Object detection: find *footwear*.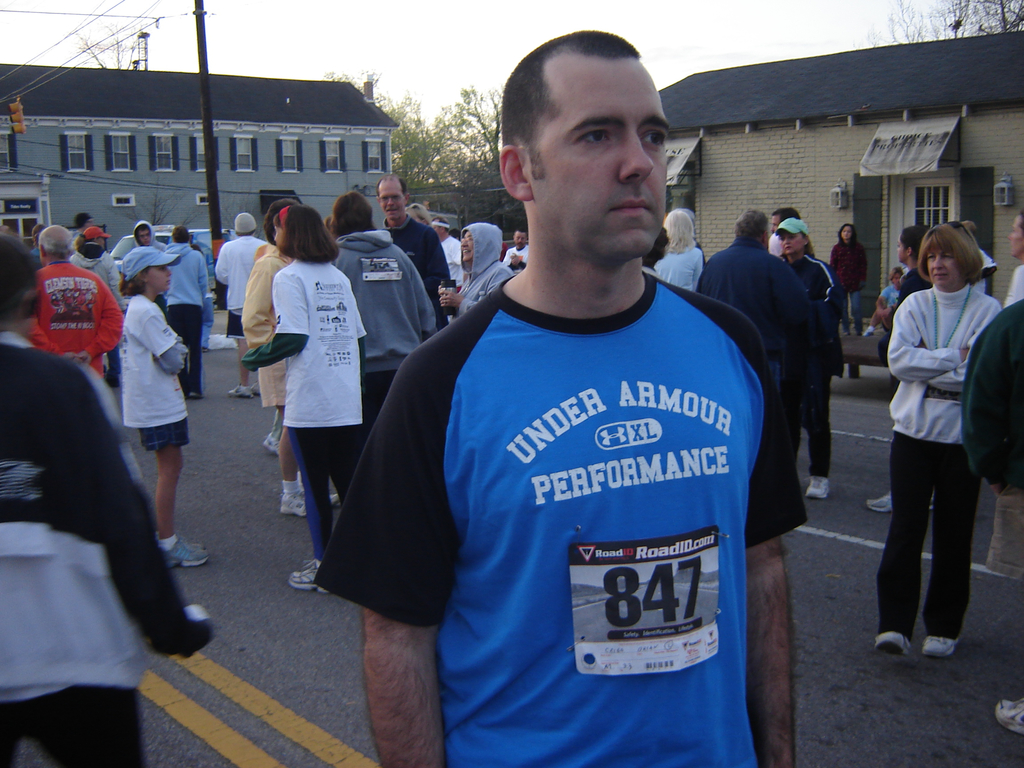
(x1=280, y1=493, x2=304, y2=521).
